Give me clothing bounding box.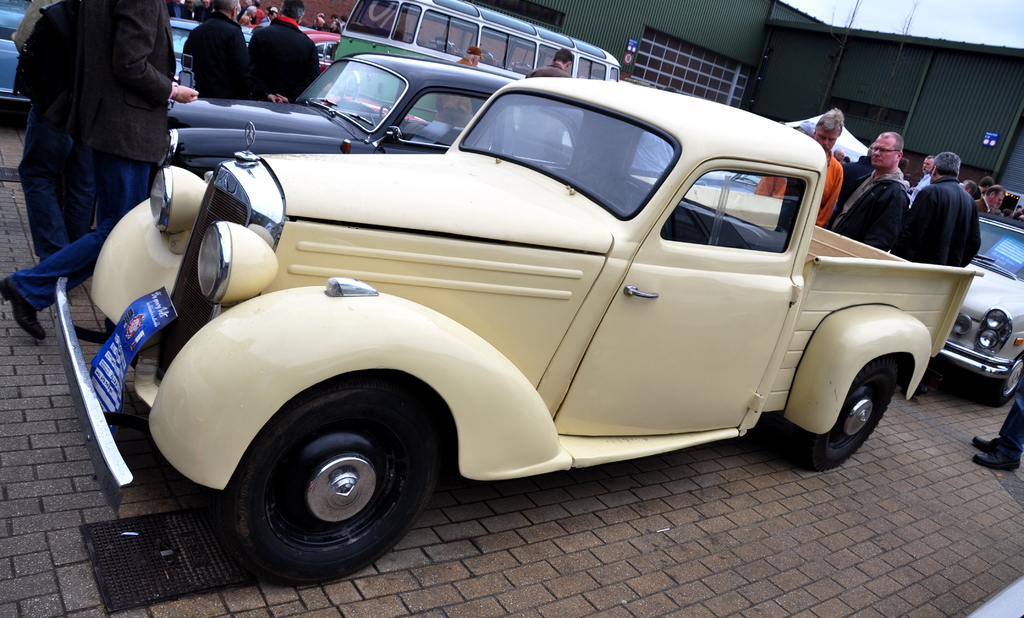
BBox(14, 4, 98, 262).
